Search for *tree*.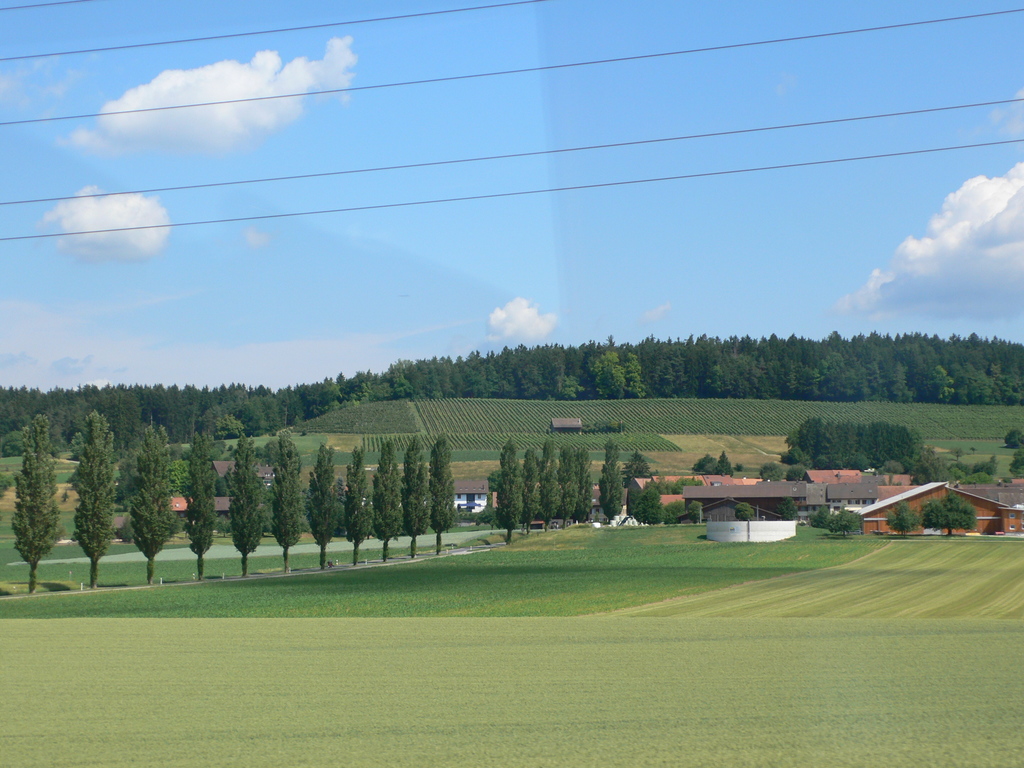
Found at rect(401, 429, 426, 557).
